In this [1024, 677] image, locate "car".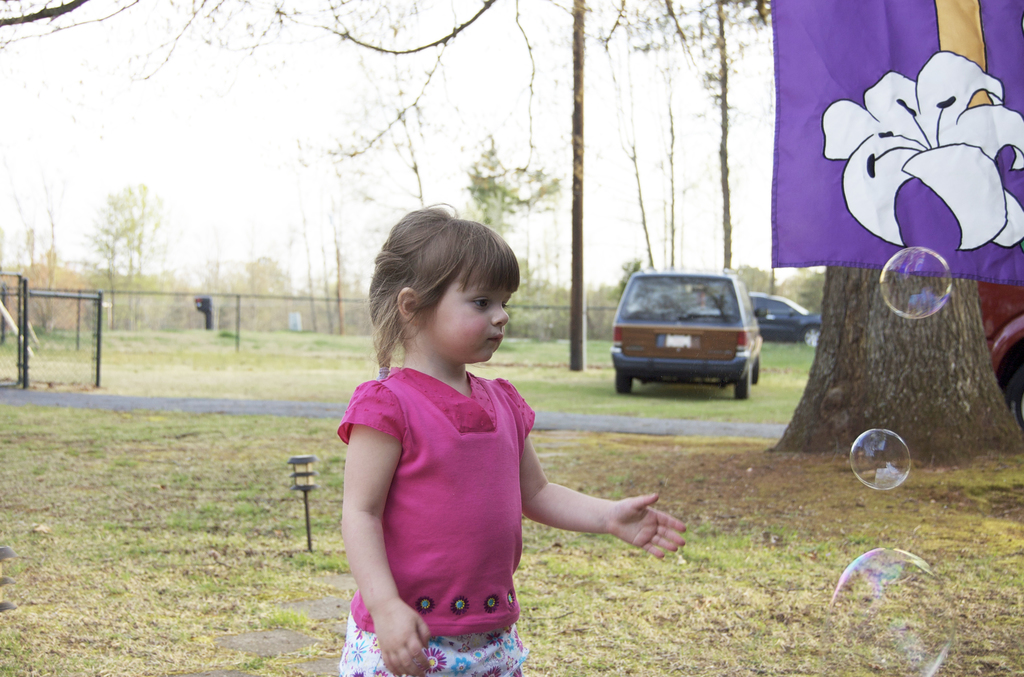
Bounding box: bbox(692, 291, 823, 347).
